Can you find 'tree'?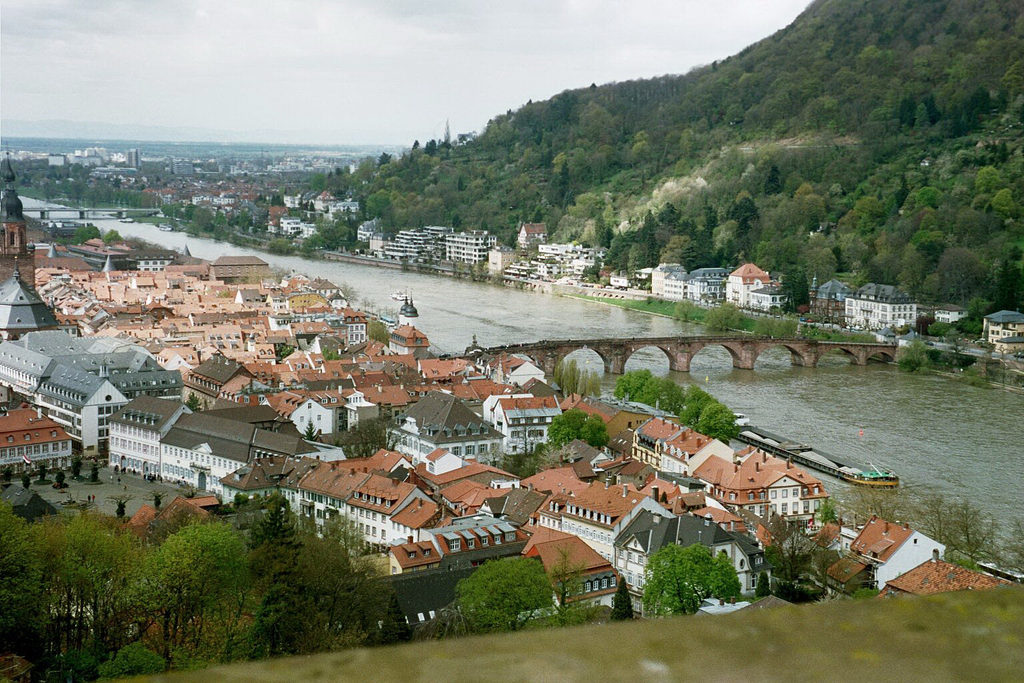
Yes, bounding box: {"x1": 213, "y1": 209, "x2": 229, "y2": 231}.
